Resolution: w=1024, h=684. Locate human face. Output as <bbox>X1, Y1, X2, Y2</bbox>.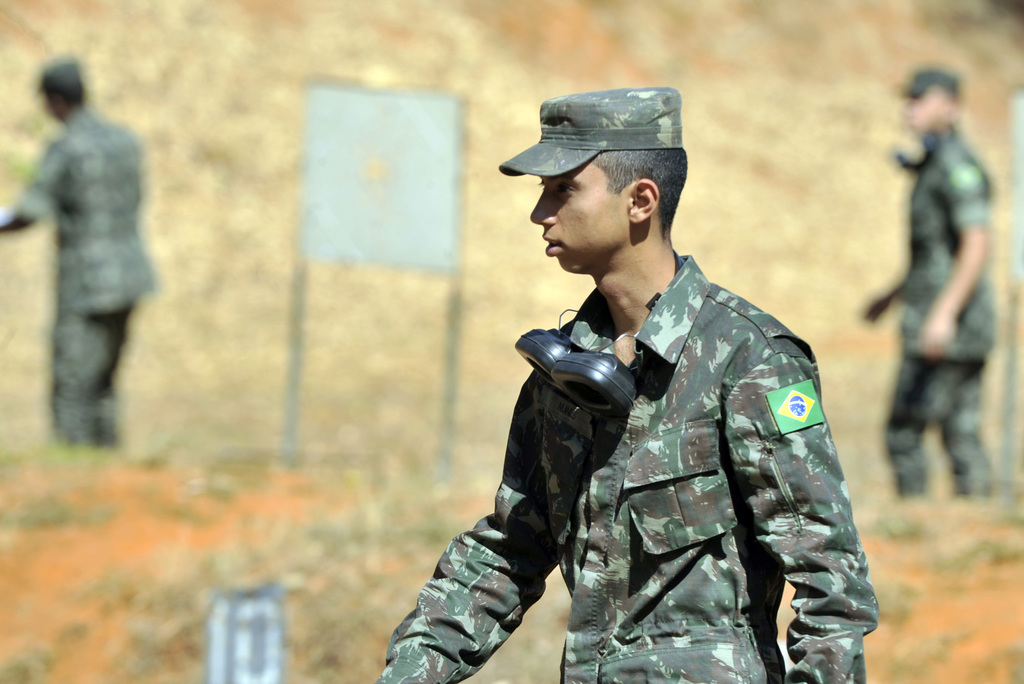
<bbox>528, 161, 628, 276</bbox>.
